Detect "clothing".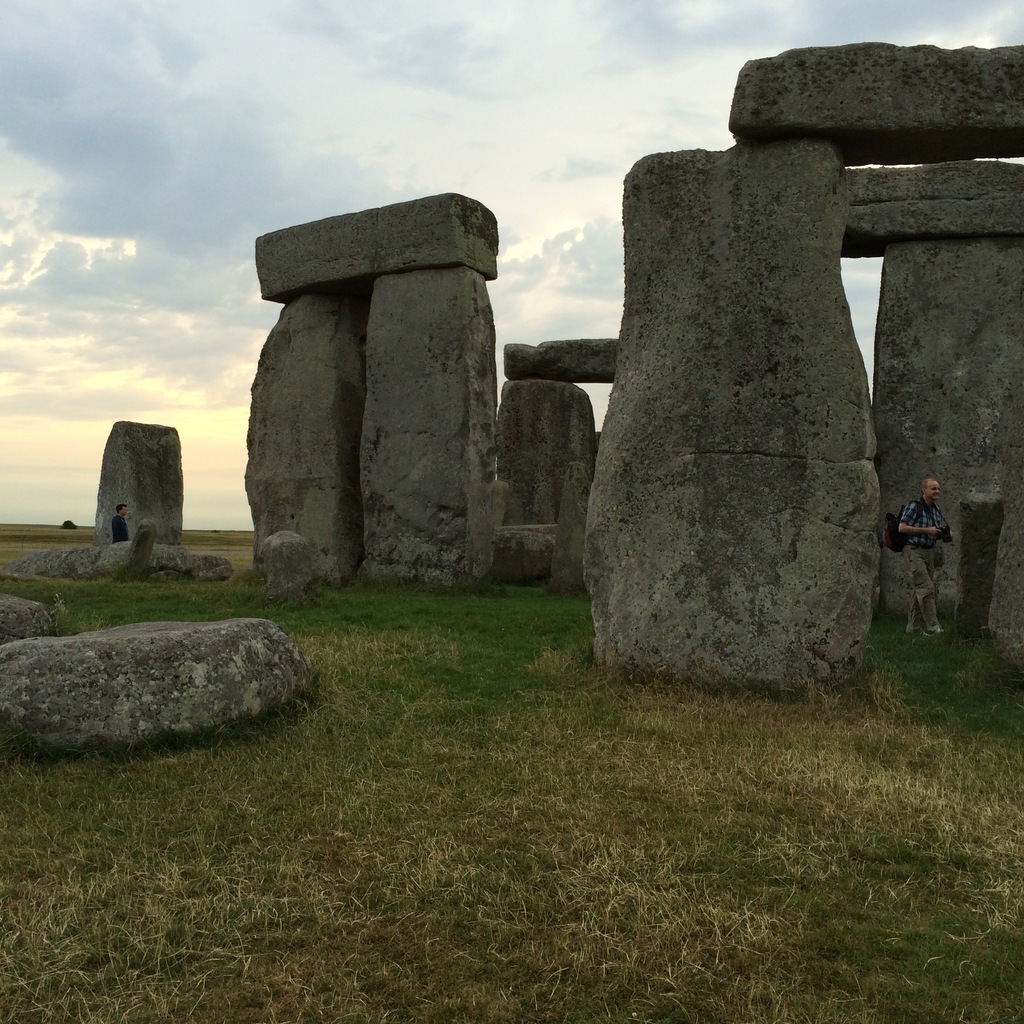
Detected at [x1=108, y1=515, x2=136, y2=544].
